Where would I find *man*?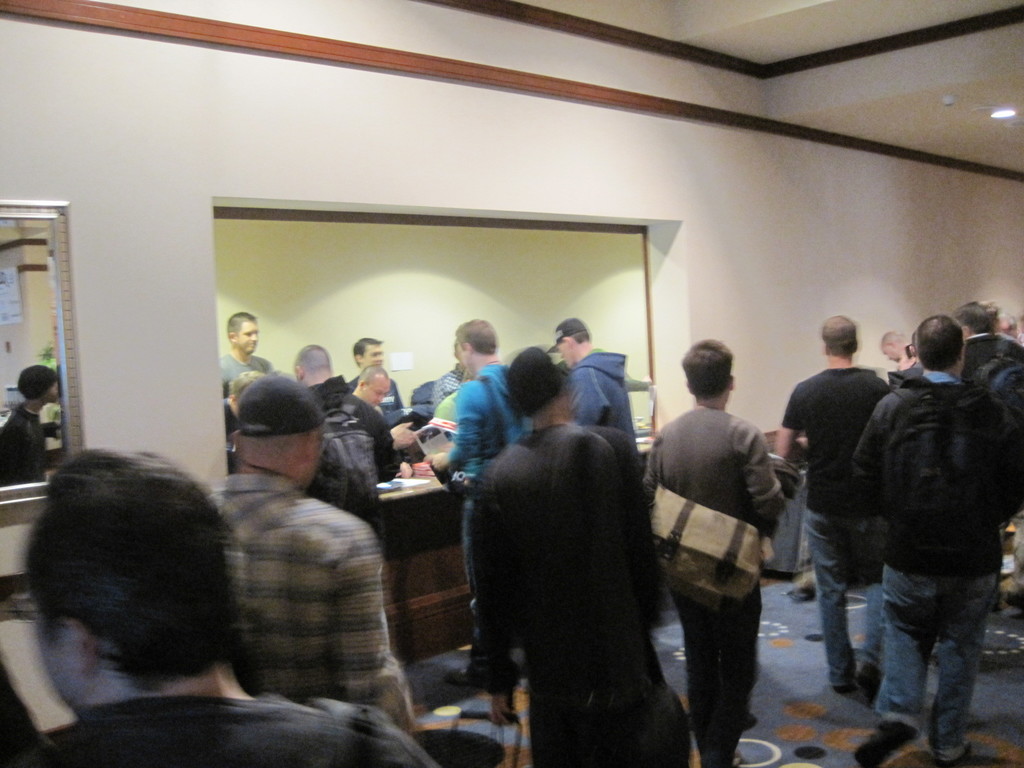
At rect(815, 307, 1018, 753).
